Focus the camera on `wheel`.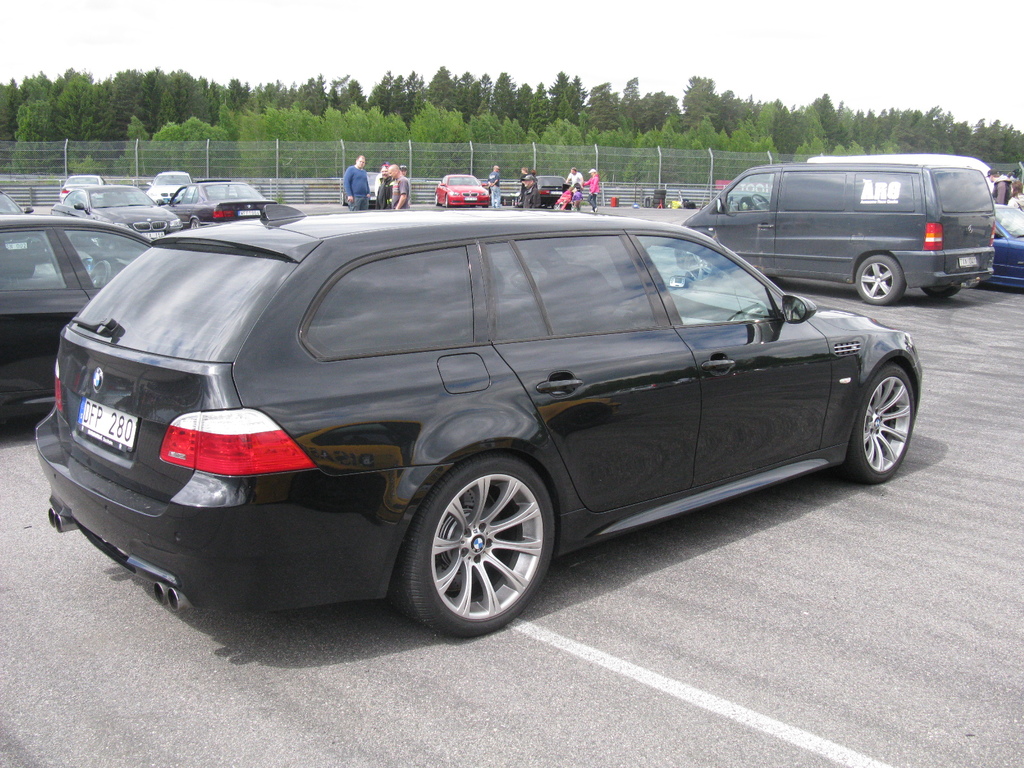
Focus region: x1=187 y1=217 x2=200 y2=228.
